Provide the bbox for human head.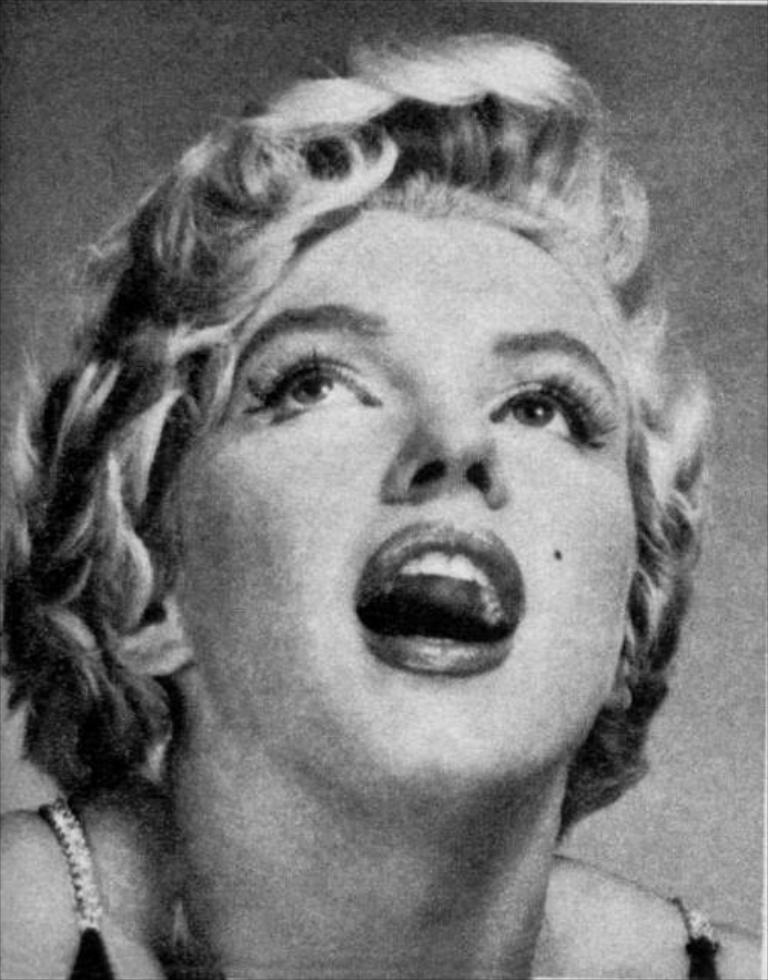
box(71, 51, 684, 871).
